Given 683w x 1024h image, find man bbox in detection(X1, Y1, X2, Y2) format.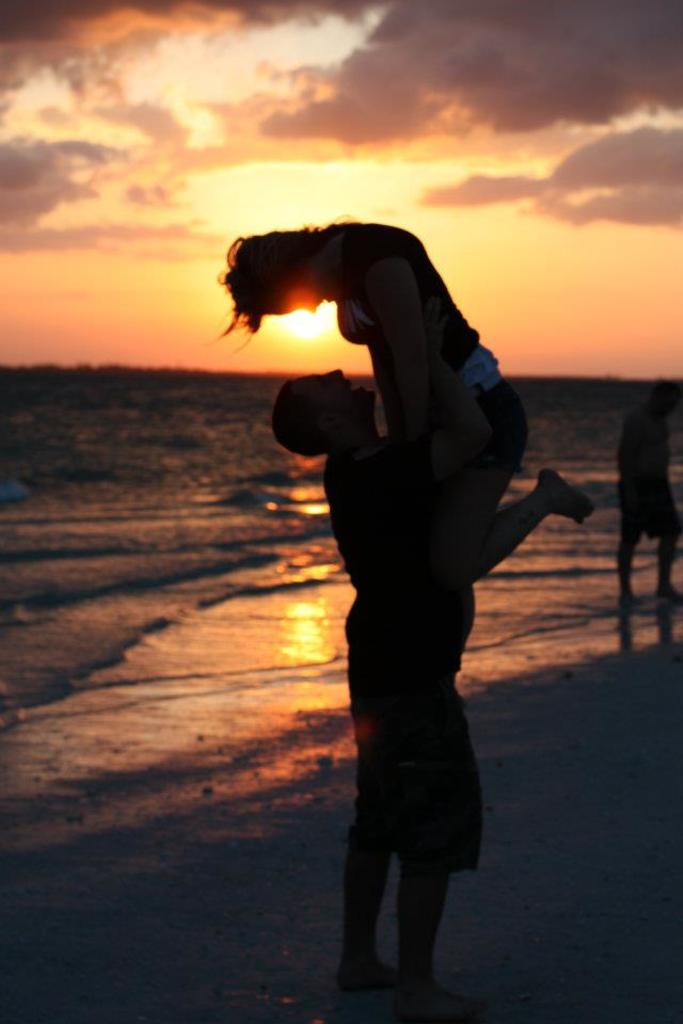
detection(273, 368, 477, 1005).
